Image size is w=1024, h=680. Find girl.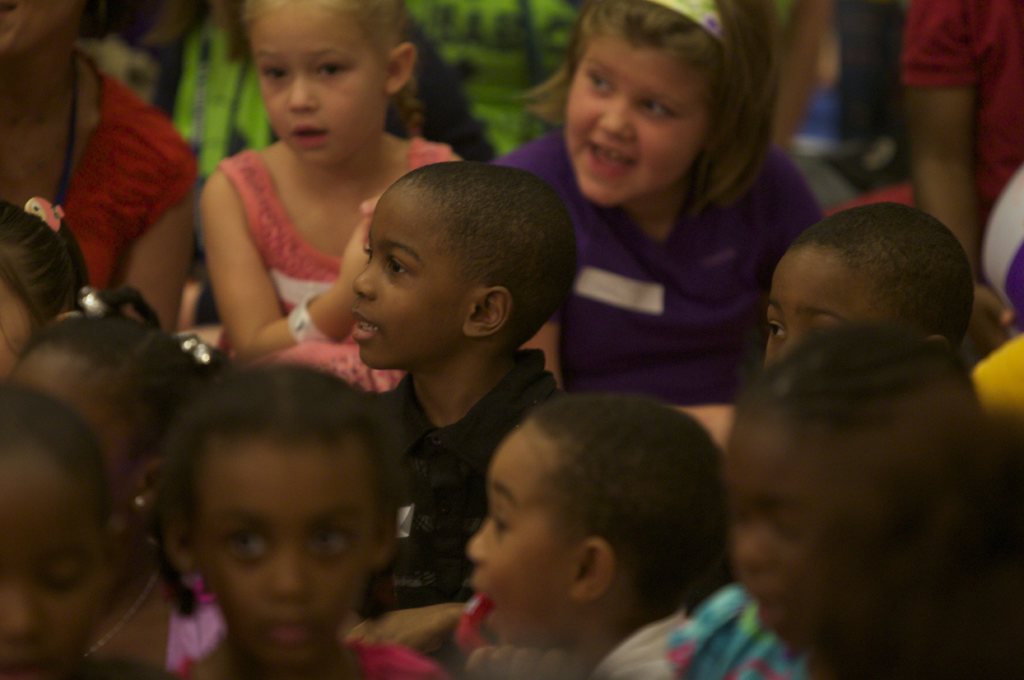
[left=200, top=0, right=464, bottom=393].
